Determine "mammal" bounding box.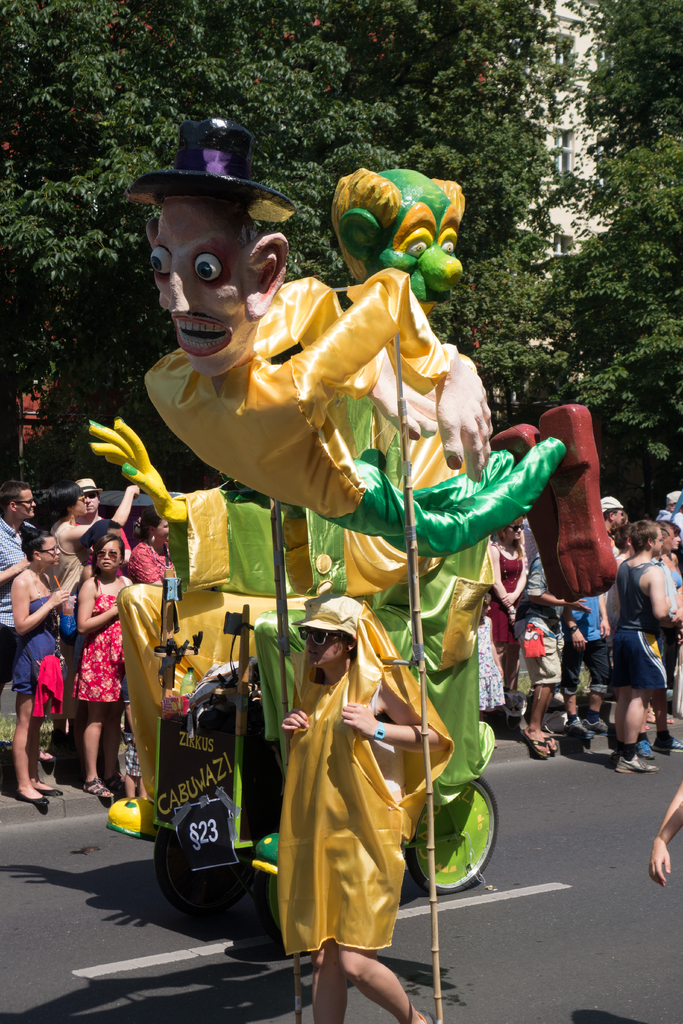
Determined: bbox=[0, 480, 42, 769].
